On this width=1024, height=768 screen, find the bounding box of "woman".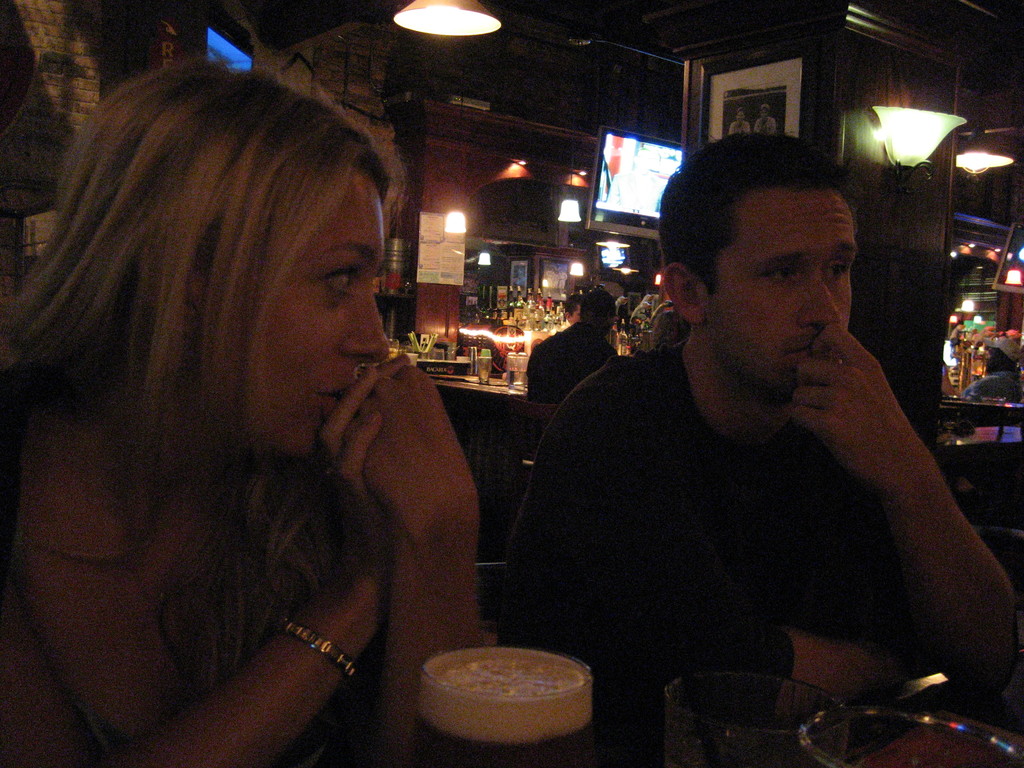
Bounding box: <region>19, 26, 504, 767</region>.
